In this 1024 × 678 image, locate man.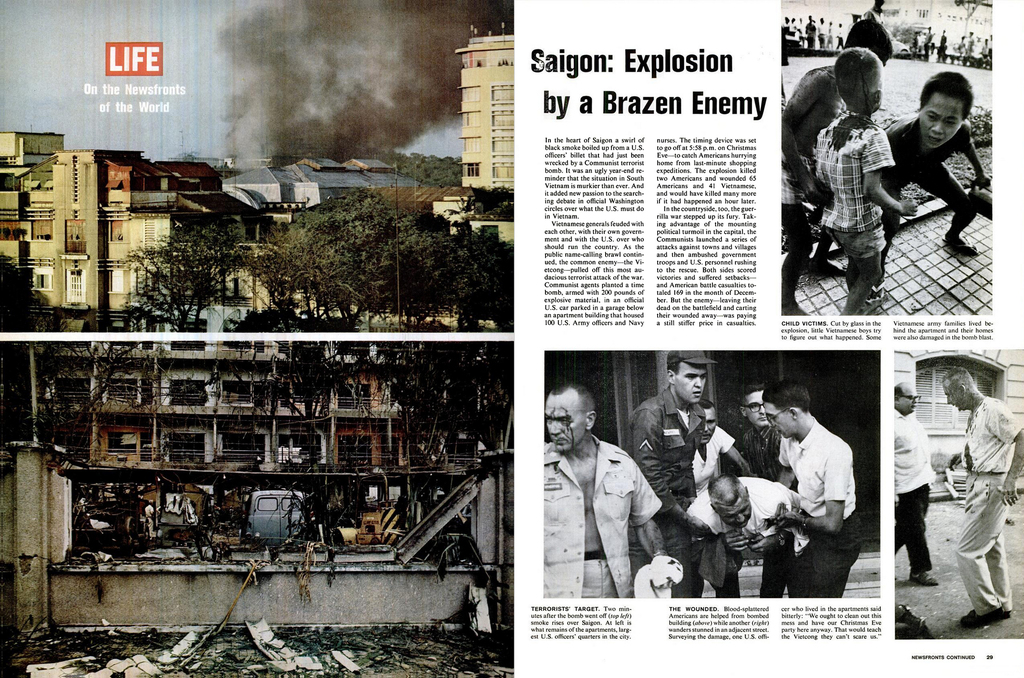
Bounding box: {"left": 686, "top": 396, "right": 755, "bottom": 604}.
